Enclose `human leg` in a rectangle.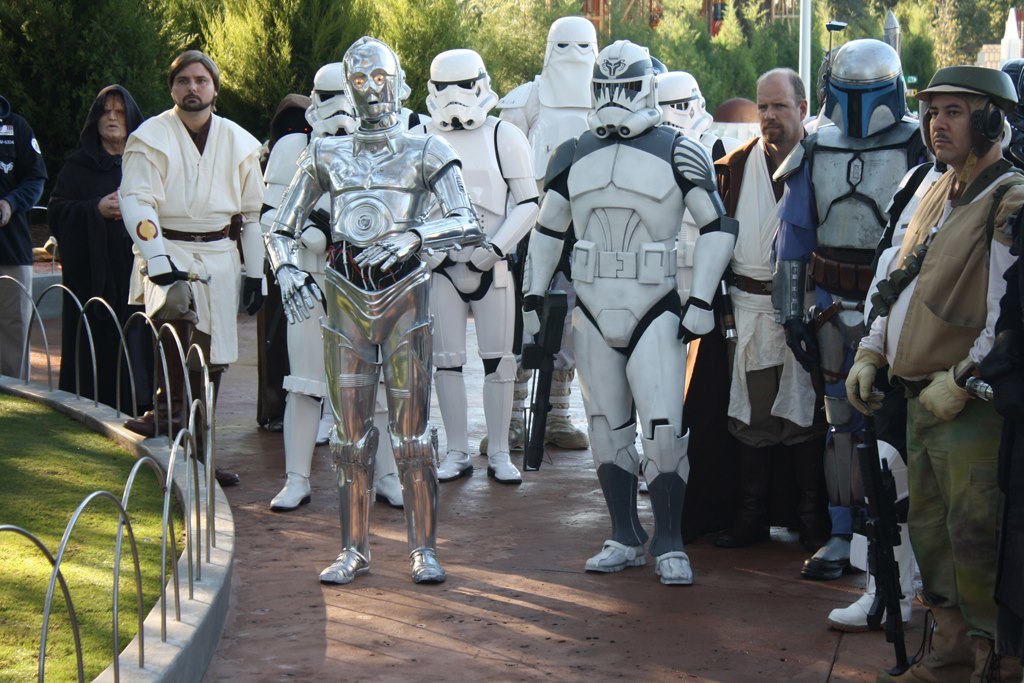
x1=618 y1=300 x2=713 y2=564.
